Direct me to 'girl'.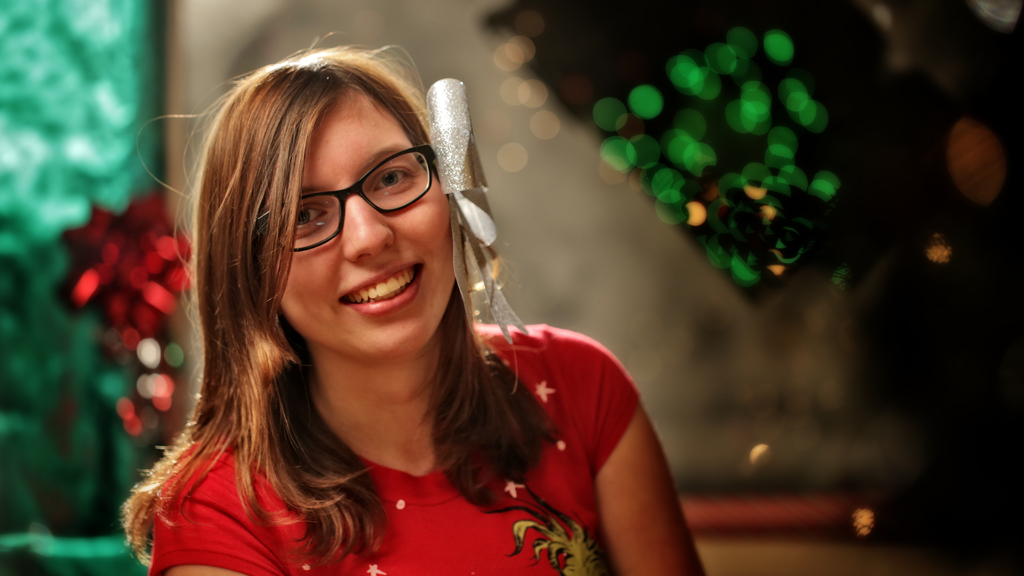
Direction: 120,28,708,575.
